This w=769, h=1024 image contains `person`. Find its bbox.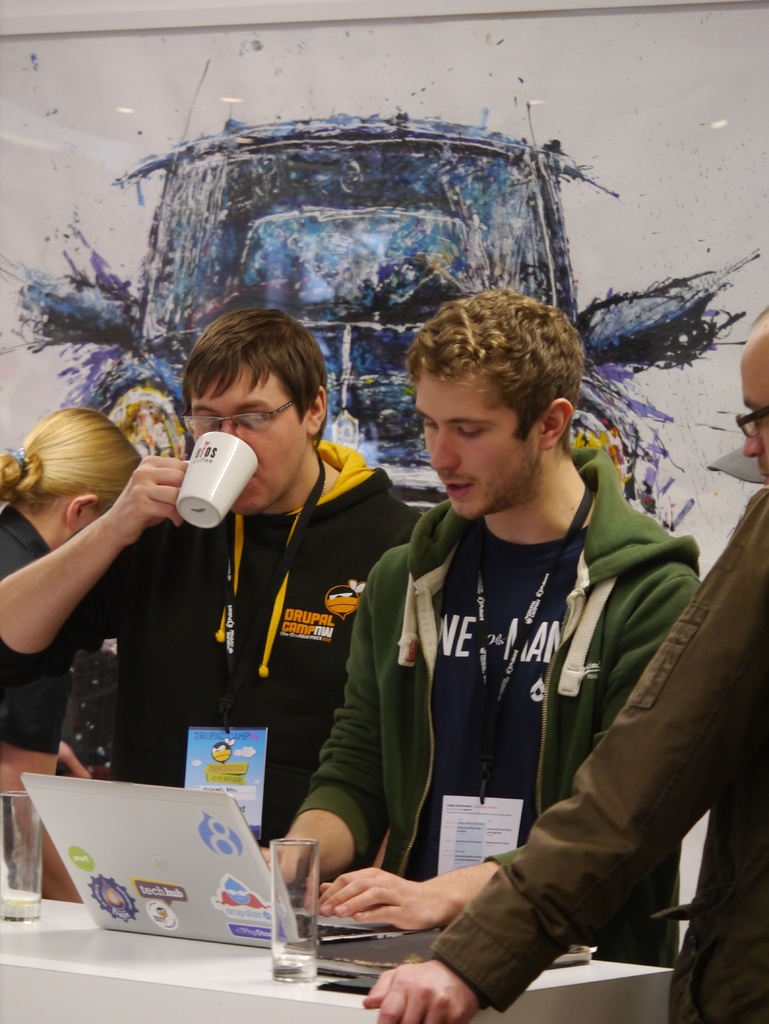
select_region(0, 407, 140, 753).
